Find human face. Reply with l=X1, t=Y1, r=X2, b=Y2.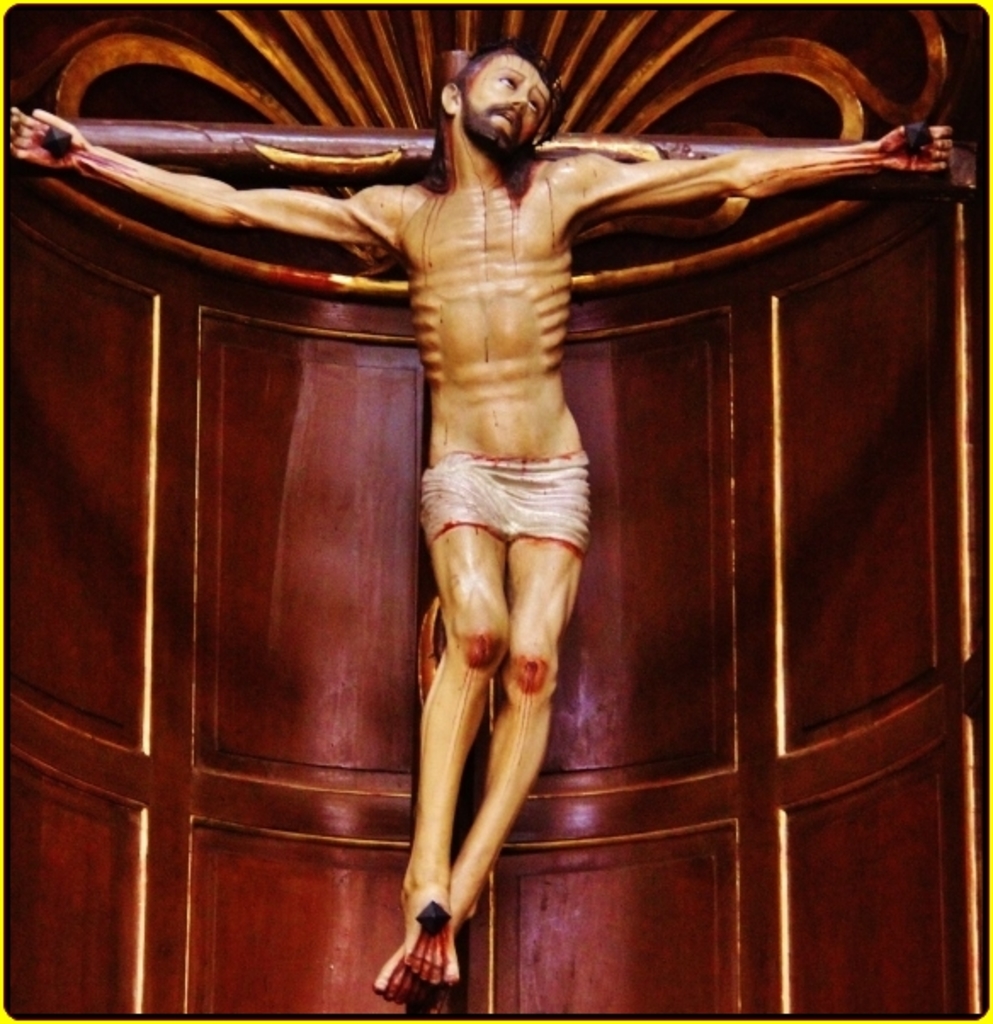
l=468, t=58, r=551, b=155.
